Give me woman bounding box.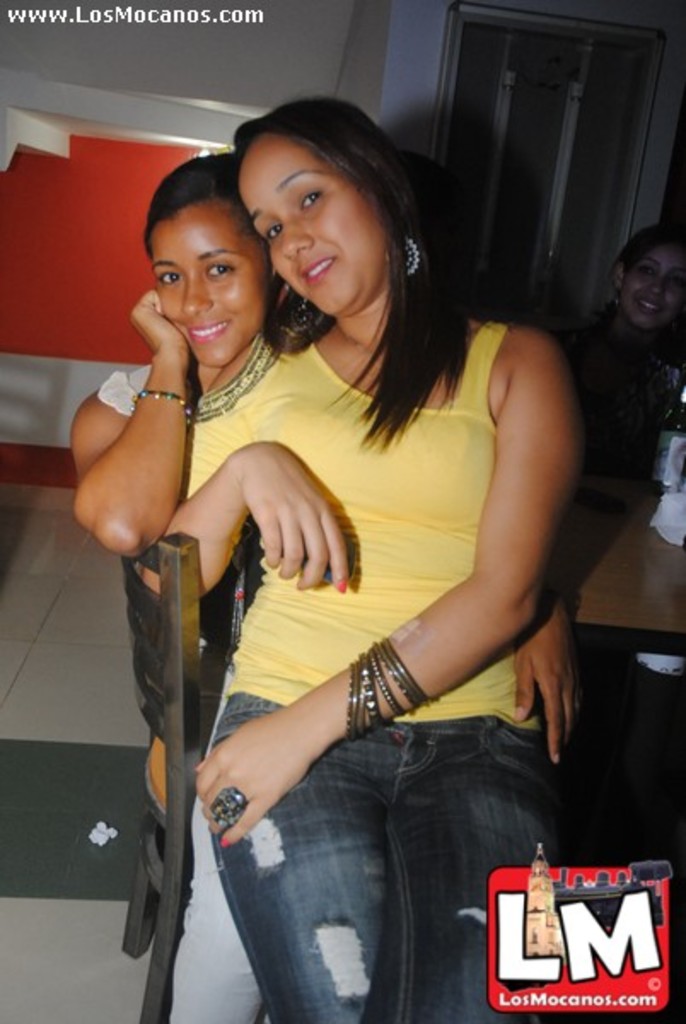
{"x1": 68, "y1": 150, "x2": 597, "y2": 1022}.
